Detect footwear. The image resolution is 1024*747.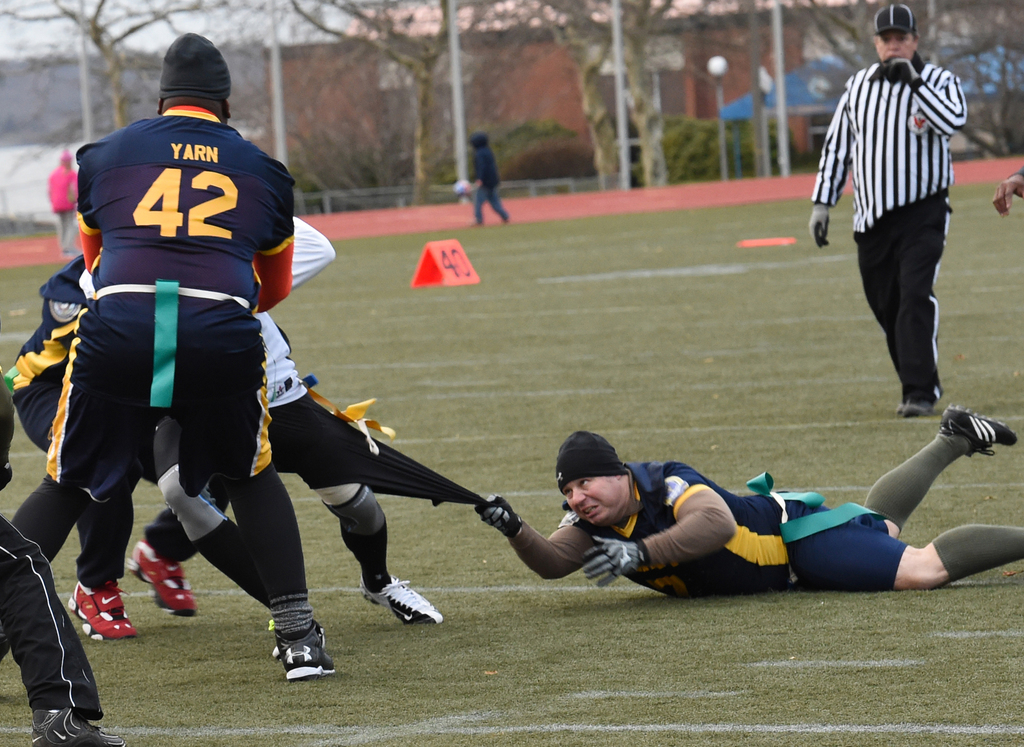
<region>893, 380, 943, 419</region>.
